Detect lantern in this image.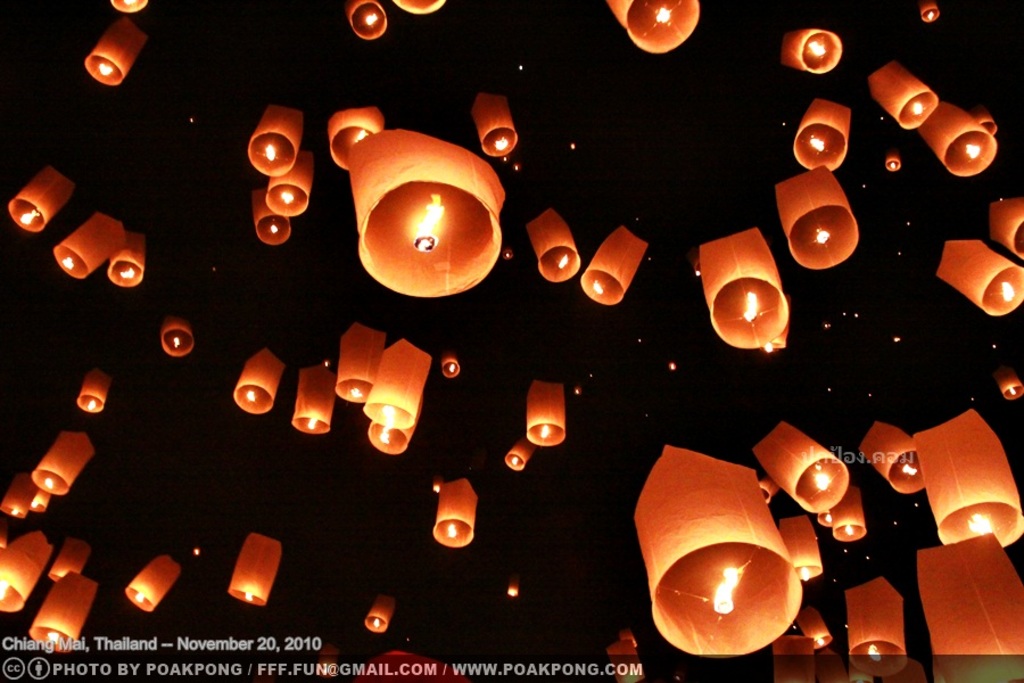
Detection: [32, 431, 89, 496].
